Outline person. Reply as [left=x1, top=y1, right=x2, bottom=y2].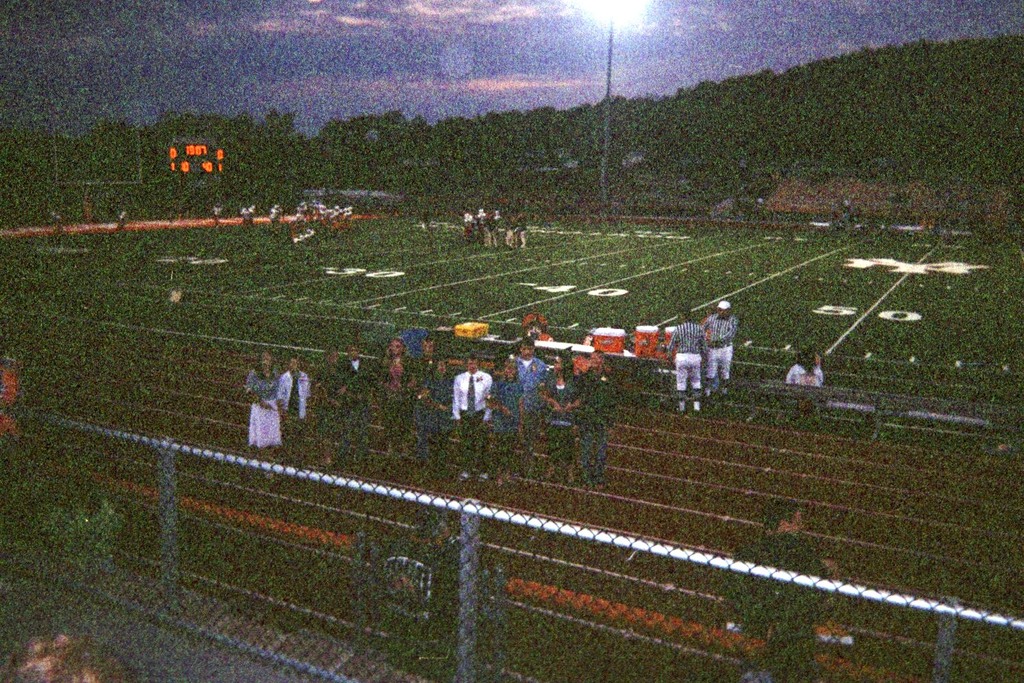
[left=447, top=360, right=498, bottom=485].
